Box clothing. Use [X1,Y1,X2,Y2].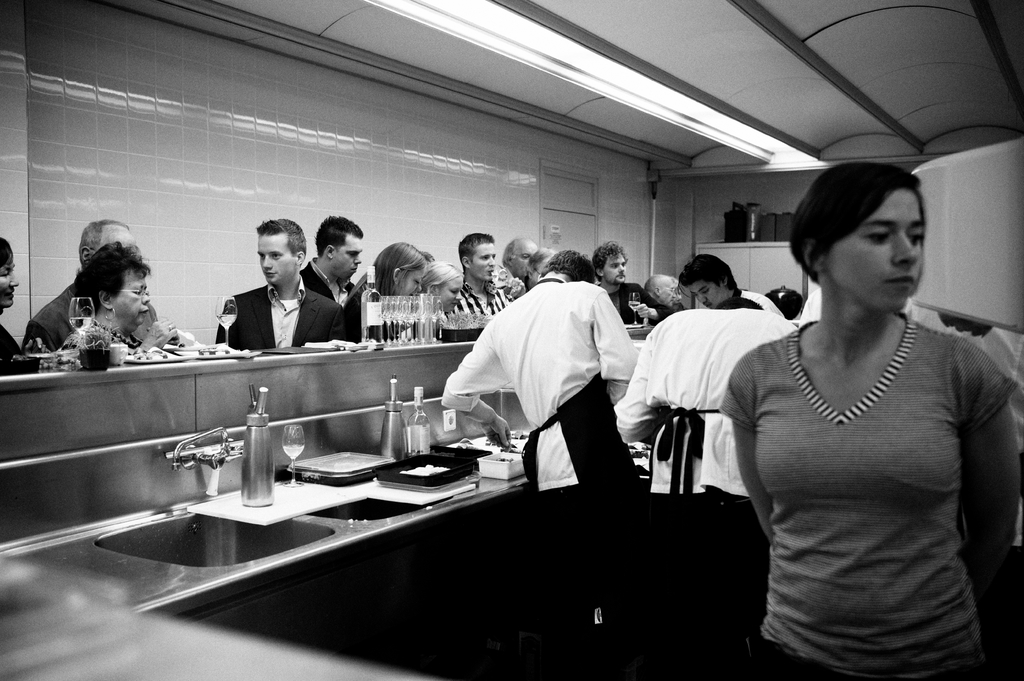
[732,289,781,316].
